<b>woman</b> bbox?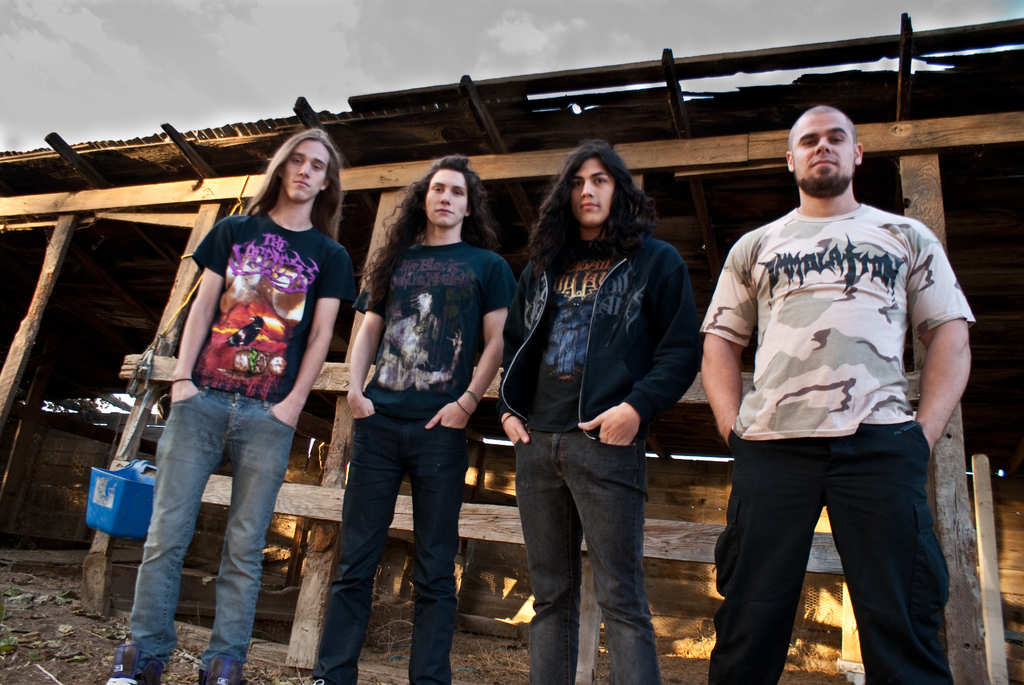
detection(306, 155, 521, 684)
